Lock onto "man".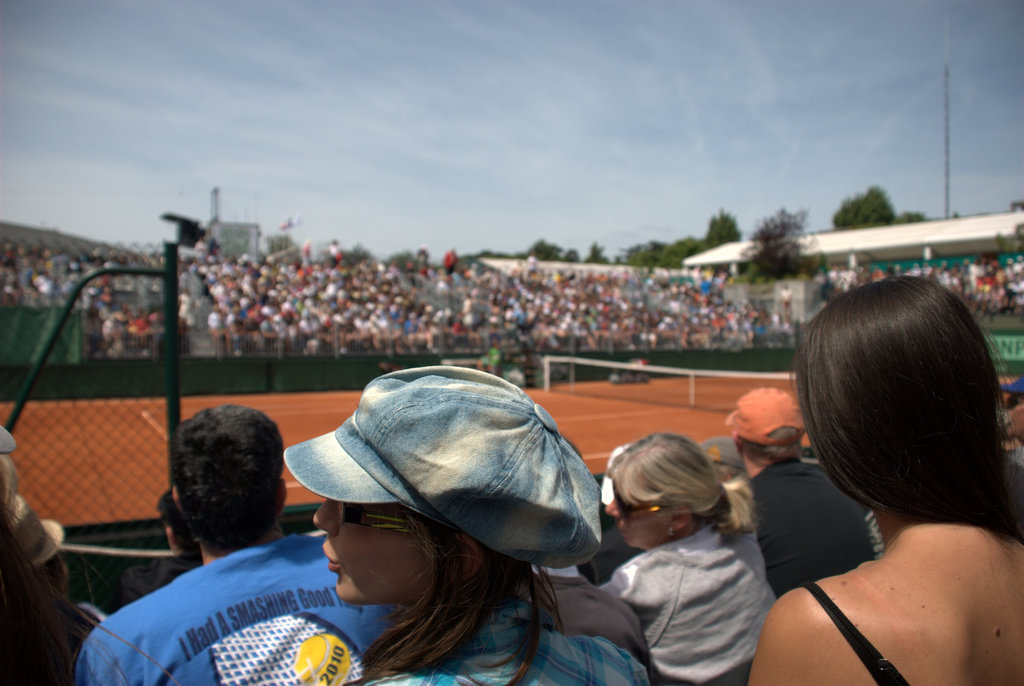
Locked: Rect(1000, 372, 1023, 470).
